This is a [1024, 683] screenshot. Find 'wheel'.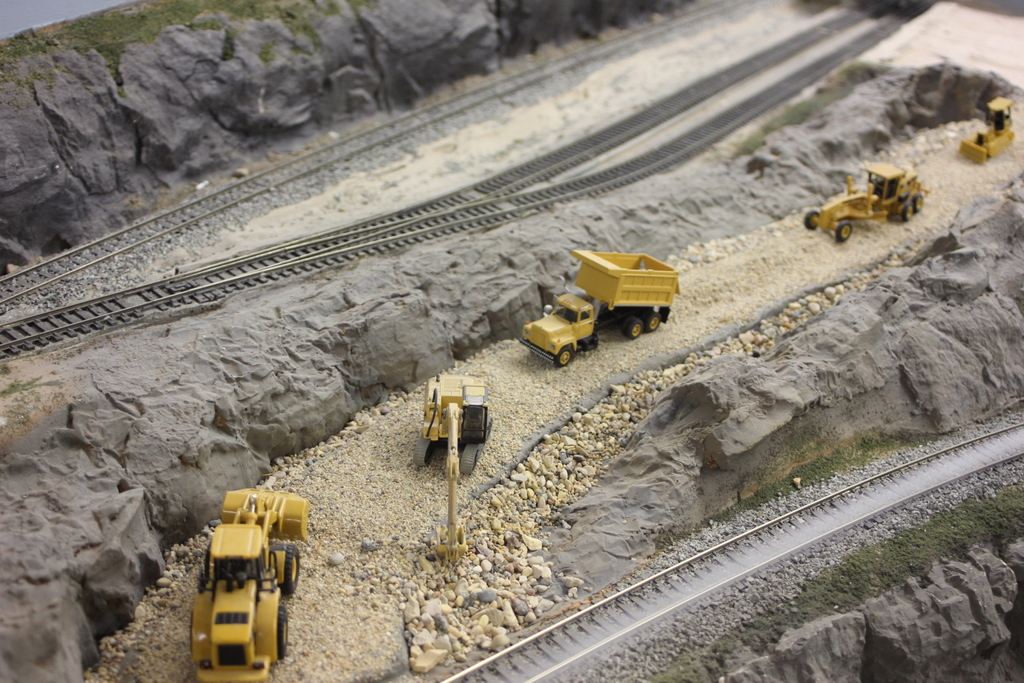
Bounding box: x1=803 y1=212 x2=820 y2=231.
